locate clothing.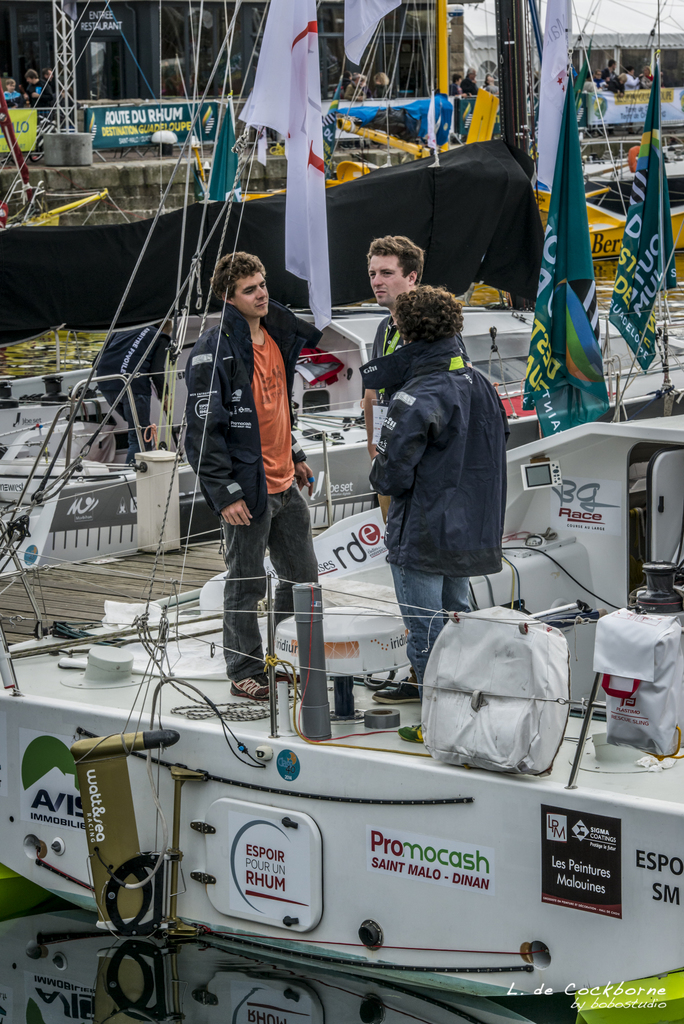
Bounding box: rect(485, 84, 501, 92).
